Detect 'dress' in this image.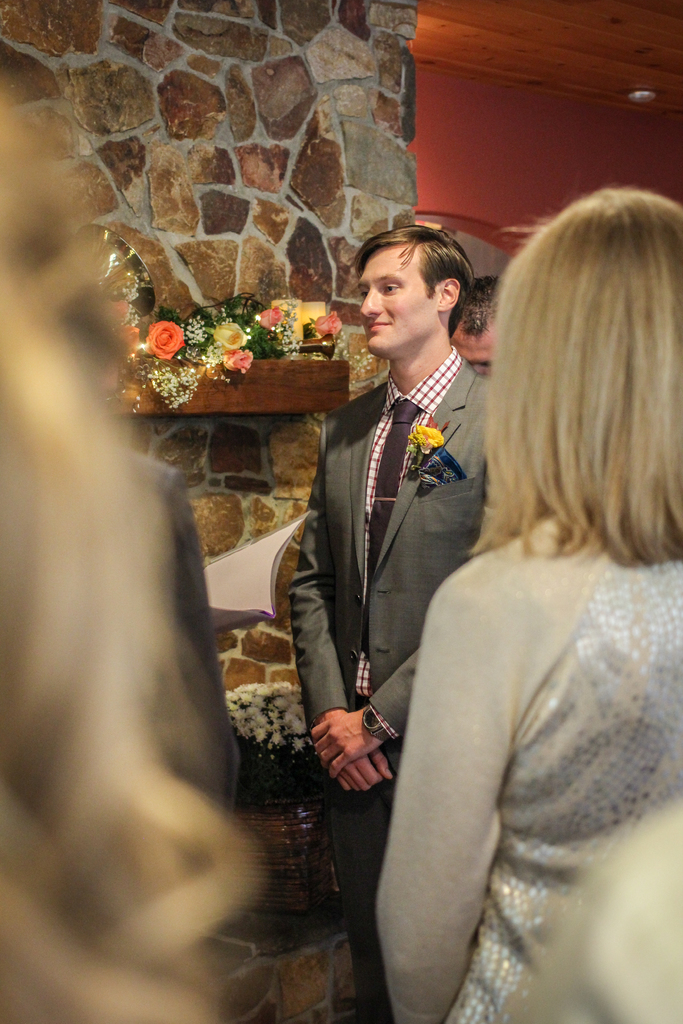
Detection: x1=374, y1=493, x2=682, y2=1023.
